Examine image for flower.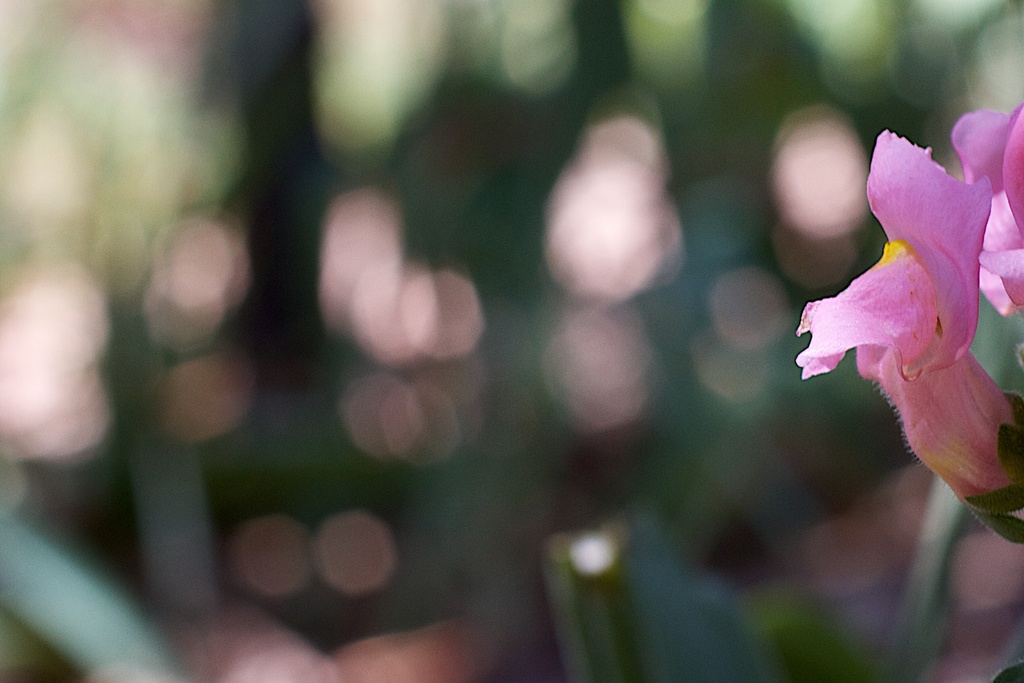
Examination result: bbox=(796, 126, 1023, 557).
